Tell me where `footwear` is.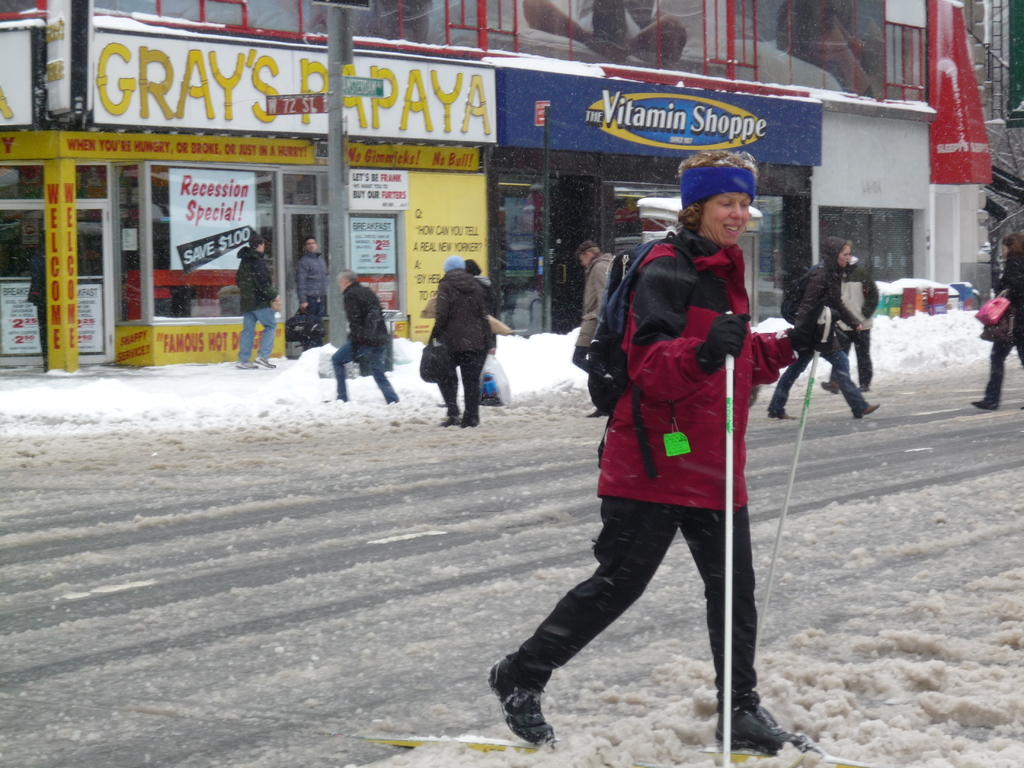
`footwear` is at (439, 399, 463, 429).
